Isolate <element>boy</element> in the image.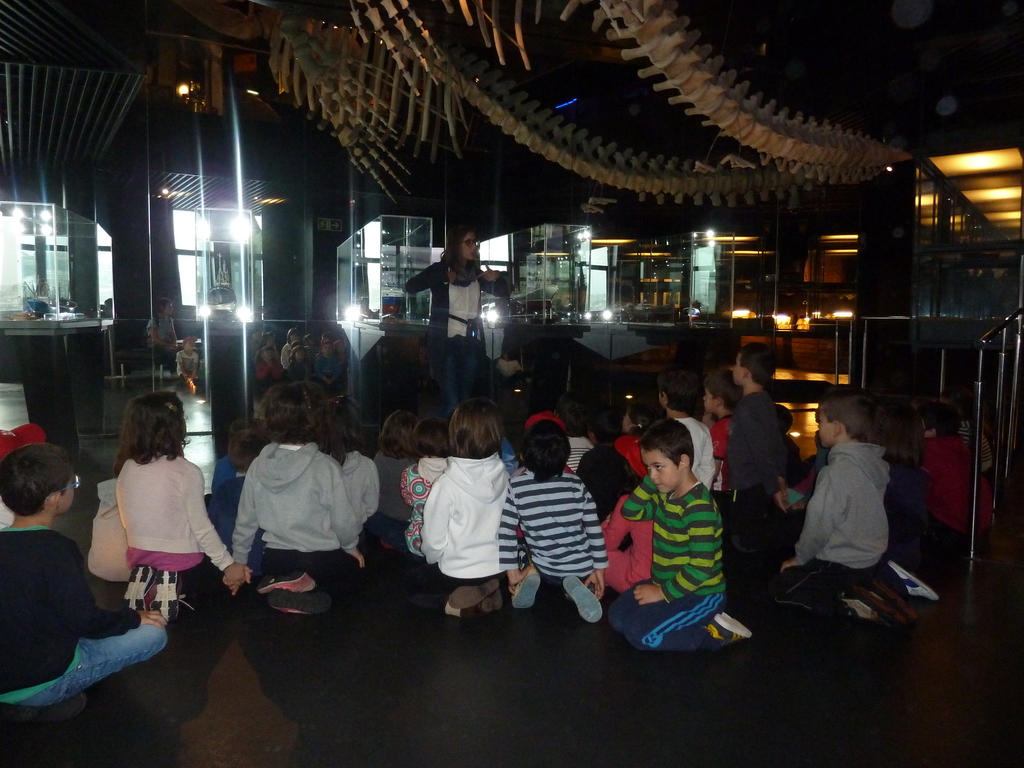
Isolated region: detection(608, 421, 746, 653).
